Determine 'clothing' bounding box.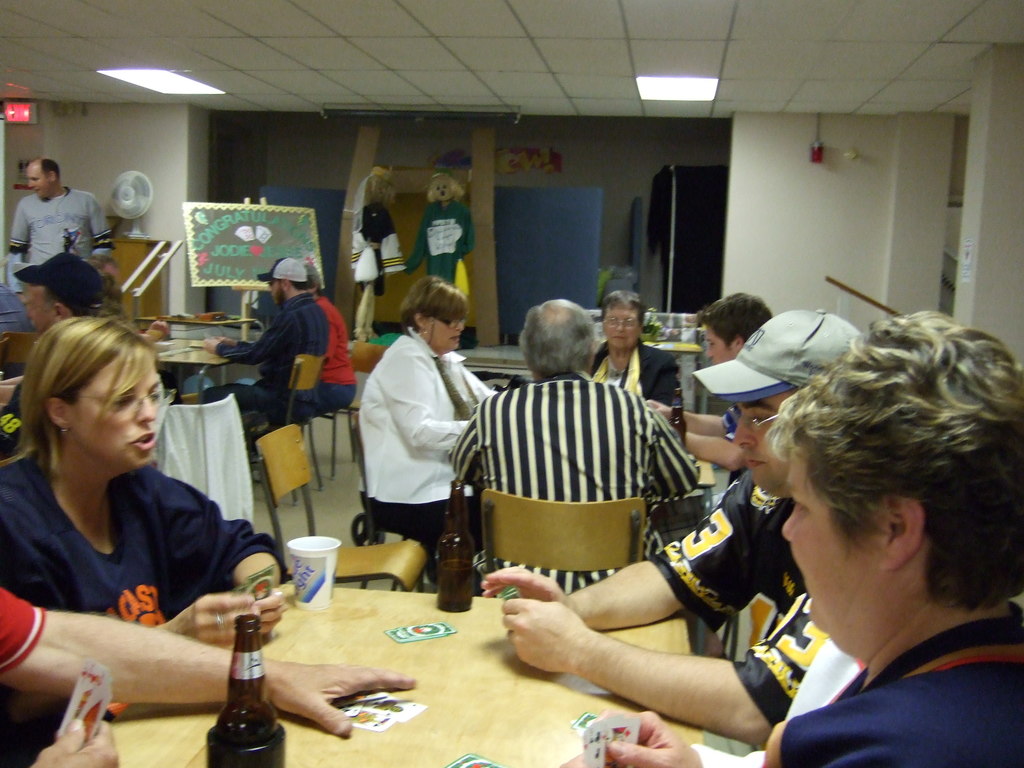
Determined: [638, 467, 834, 725].
